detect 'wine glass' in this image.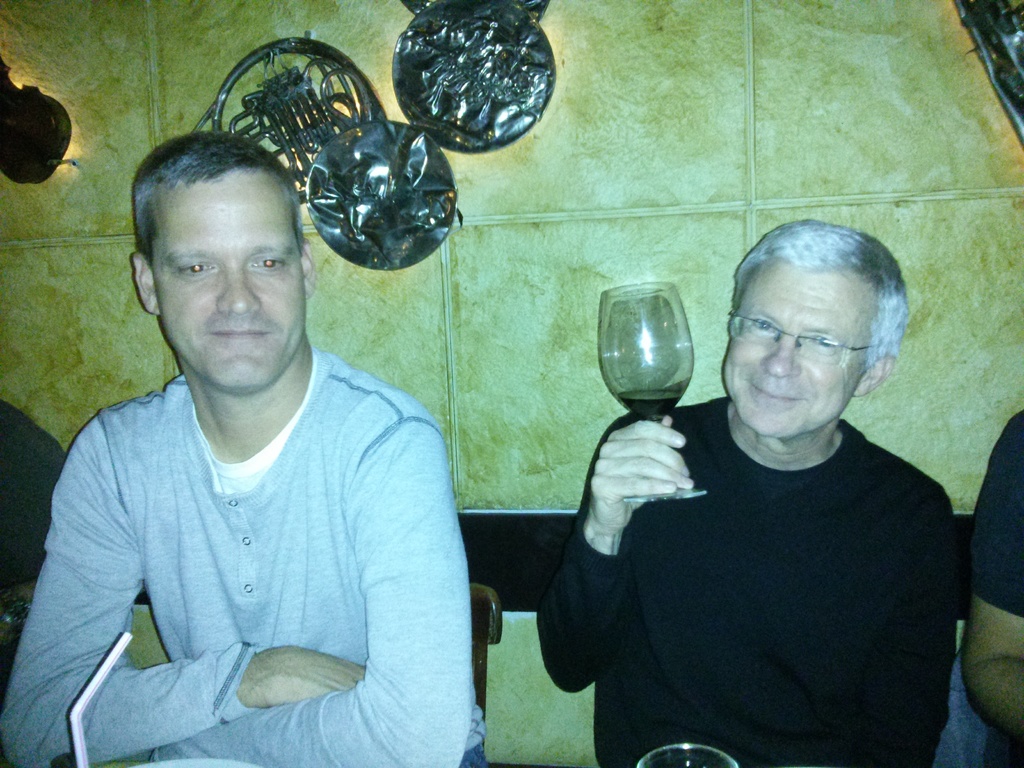
Detection: box=[595, 282, 705, 507].
